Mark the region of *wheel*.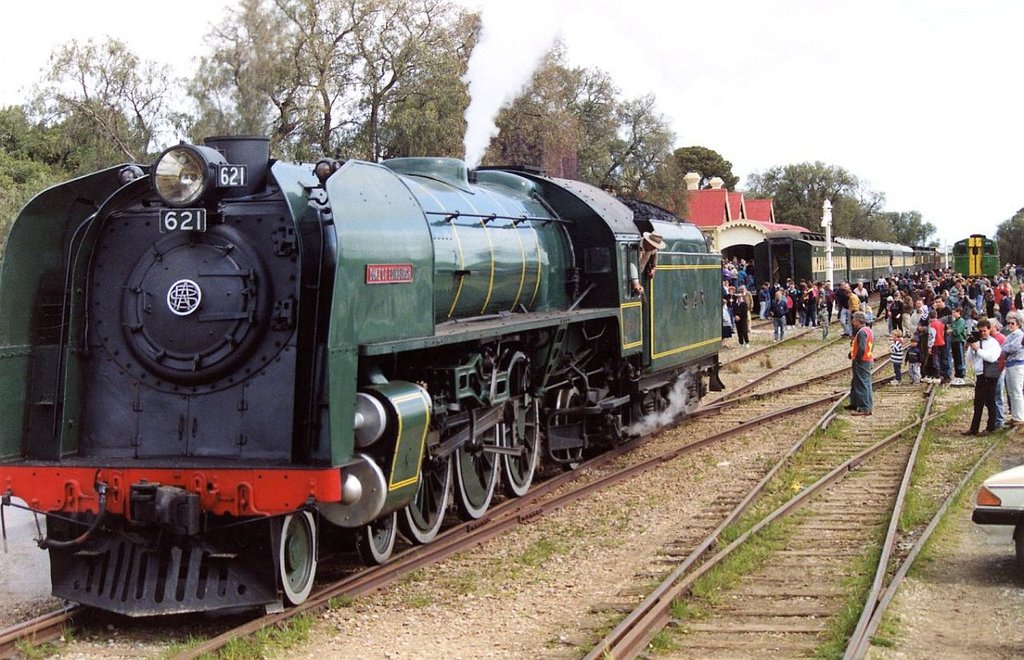
Region: [left=401, top=433, right=454, bottom=541].
